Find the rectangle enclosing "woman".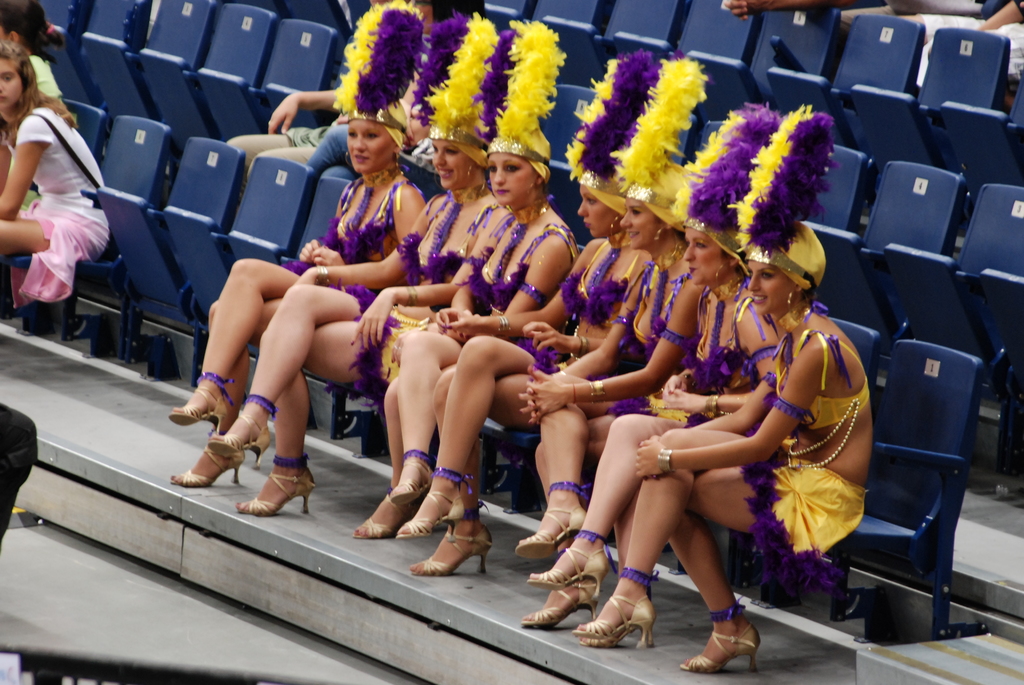
505/173/700/582.
